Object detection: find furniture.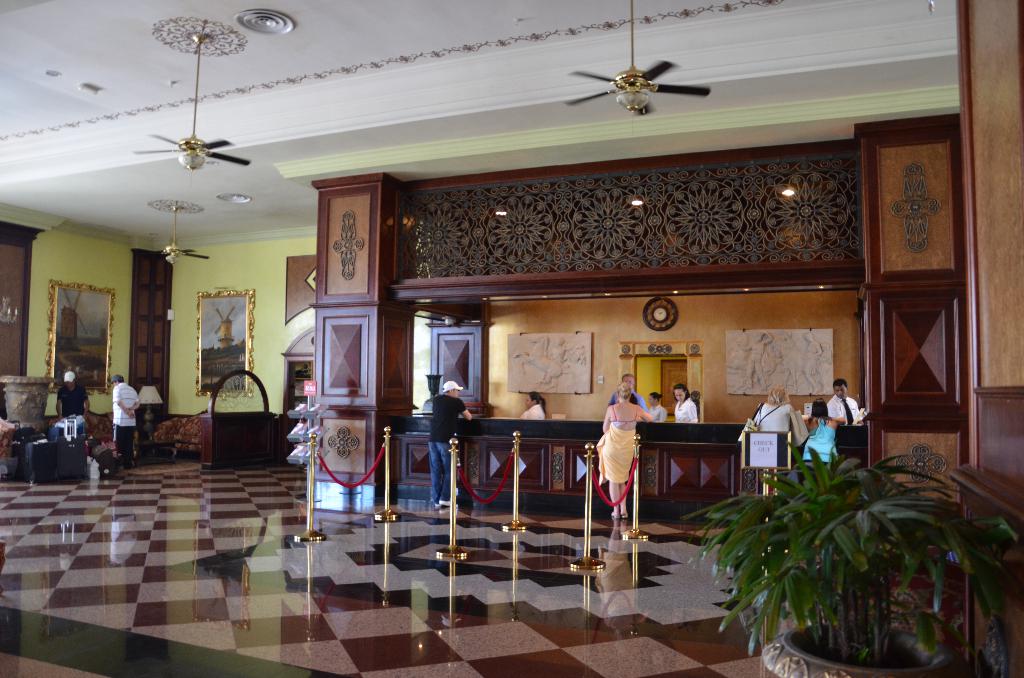
l=17, t=440, r=86, b=483.
